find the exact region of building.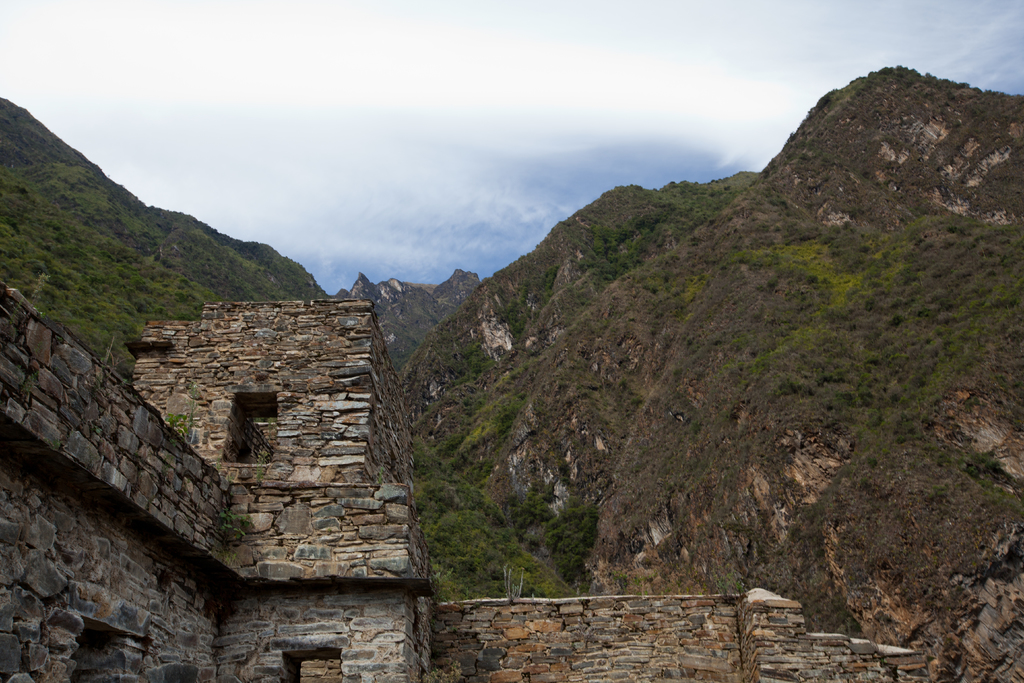
Exact region: bbox(0, 298, 925, 682).
